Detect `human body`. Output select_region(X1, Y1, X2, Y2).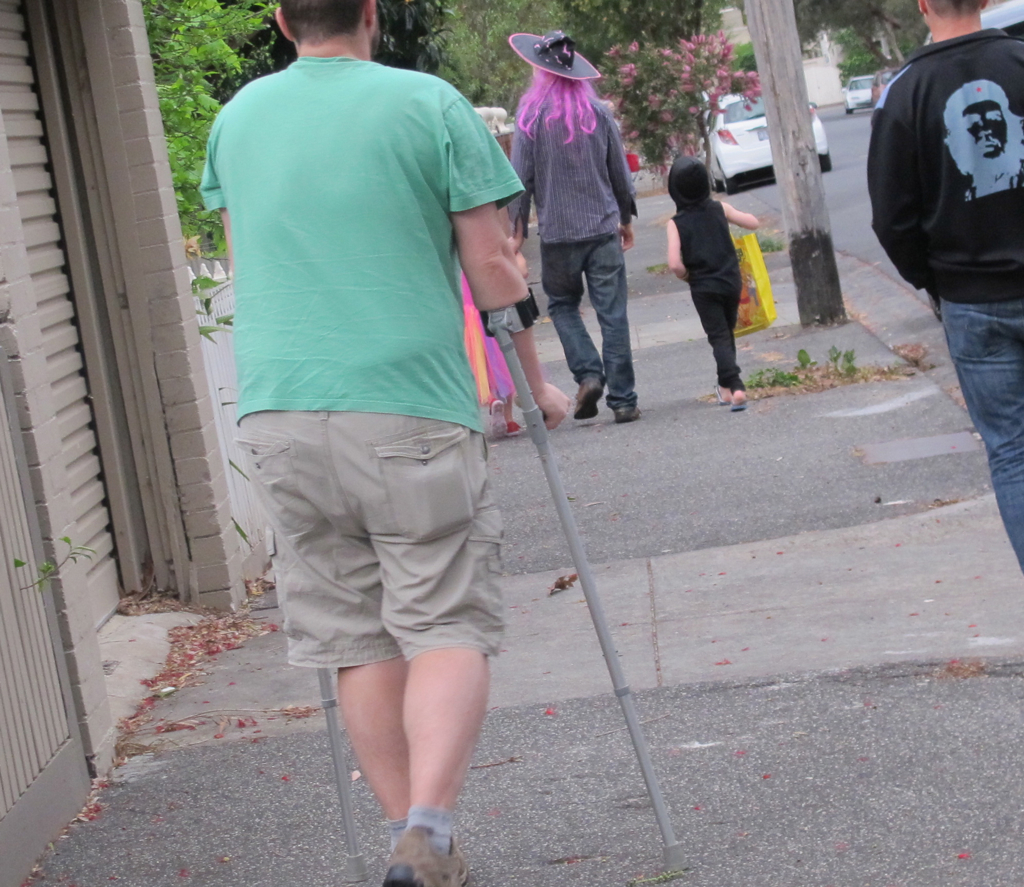
select_region(864, 0, 1023, 571).
